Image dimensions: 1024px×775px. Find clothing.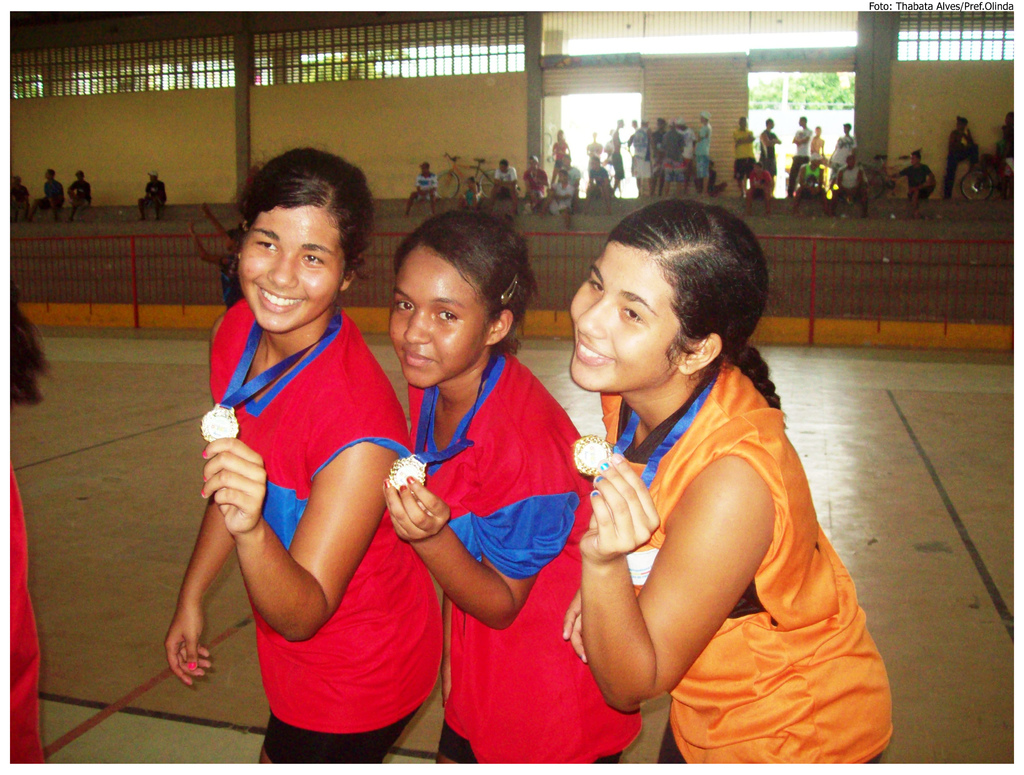
bbox(612, 150, 623, 179).
